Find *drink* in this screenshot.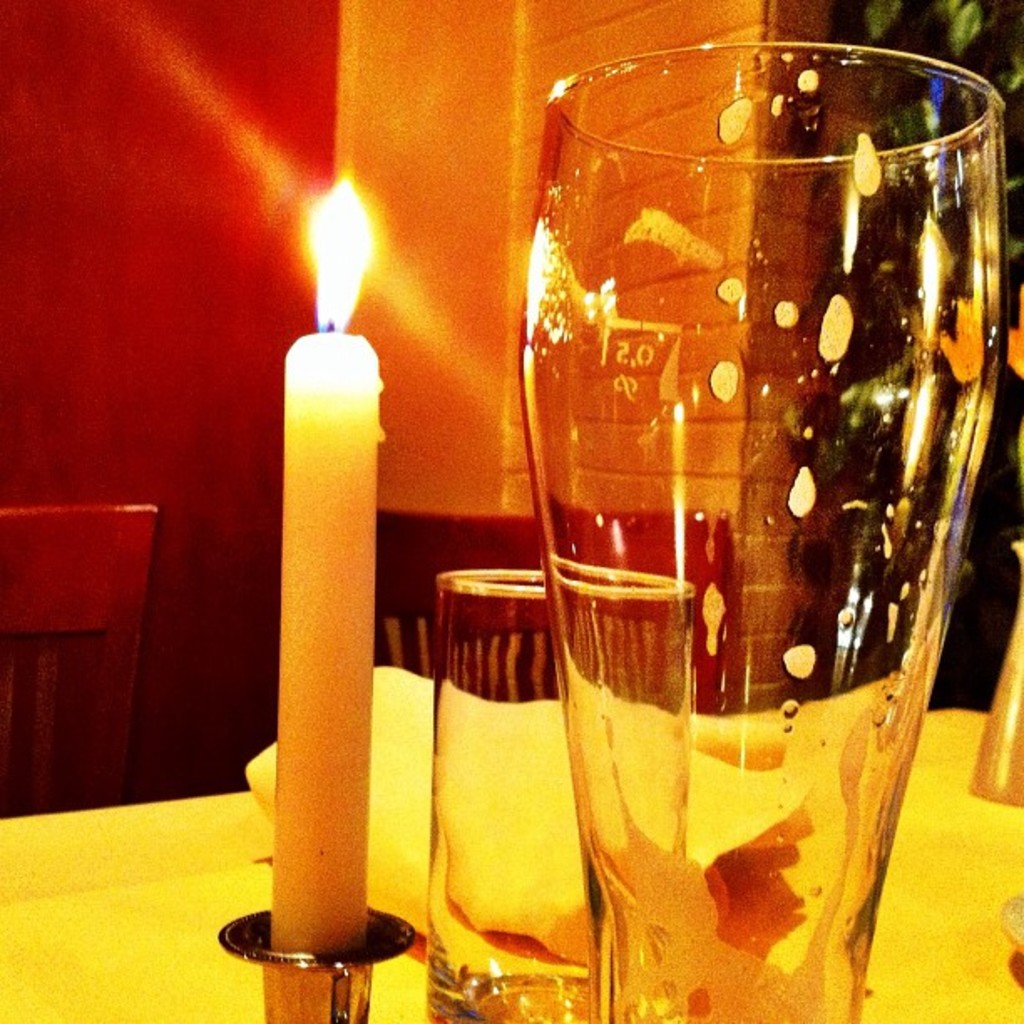
The bounding box for *drink* is pyautogui.locateOnScreen(507, 0, 1011, 1016).
